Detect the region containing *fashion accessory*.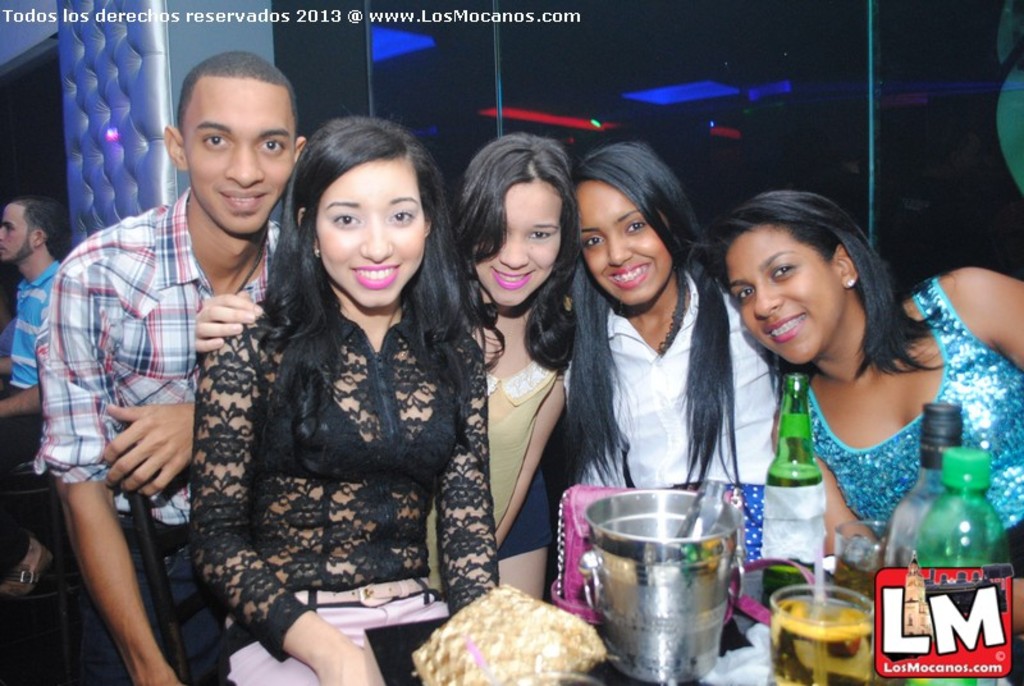
223,578,429,626.
